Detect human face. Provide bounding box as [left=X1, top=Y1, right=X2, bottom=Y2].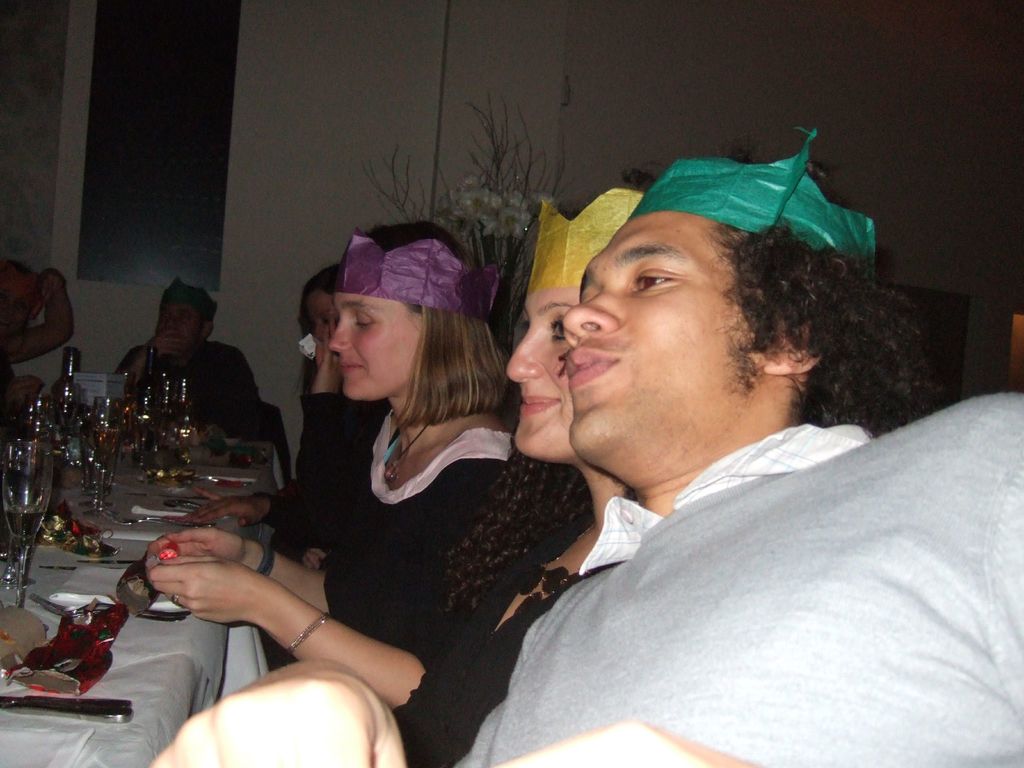
[left=0, top=289, right=25, bottom=338].
